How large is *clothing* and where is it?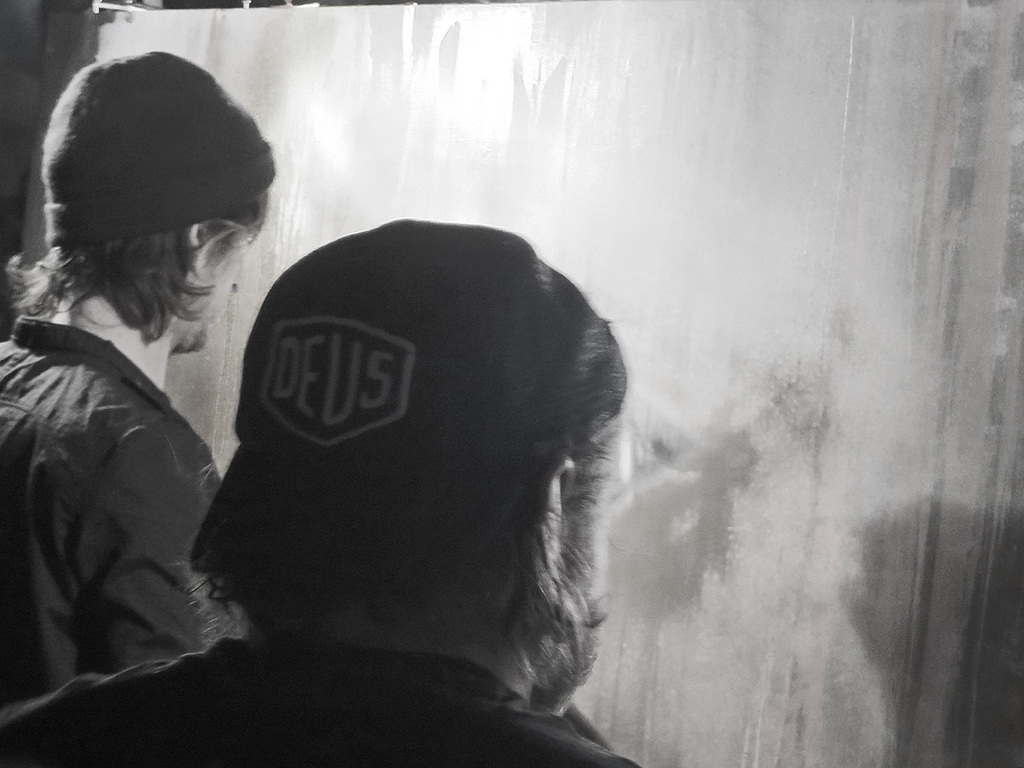
Bounding box: x1=9, y1=210, x2=265, y2=743.
